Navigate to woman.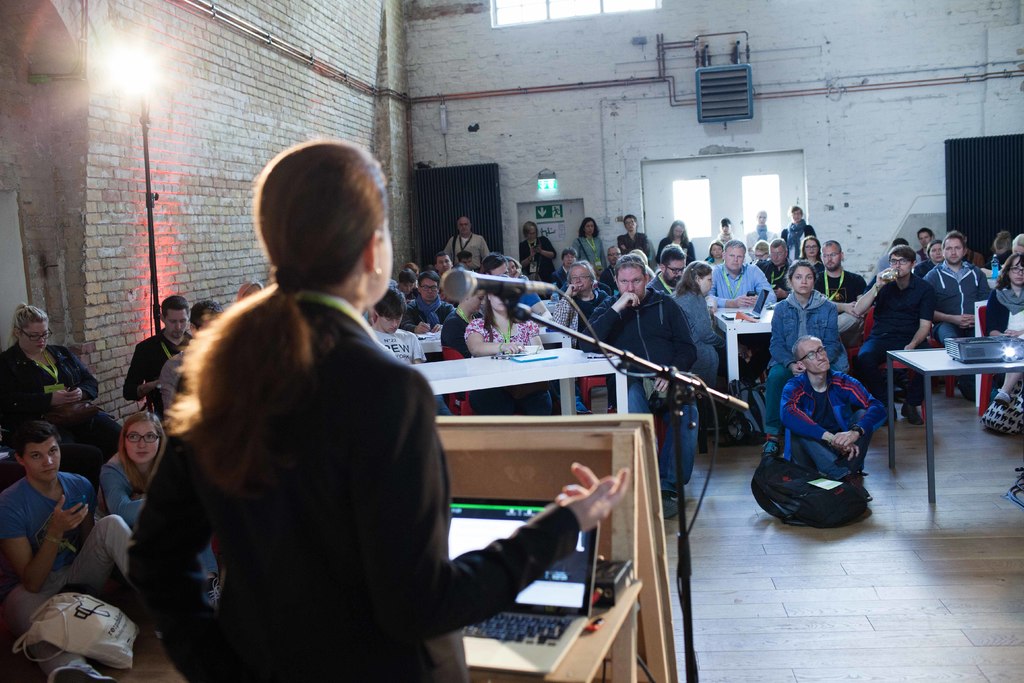
Navigation target: bbox=(718, 216, 736, 242).
